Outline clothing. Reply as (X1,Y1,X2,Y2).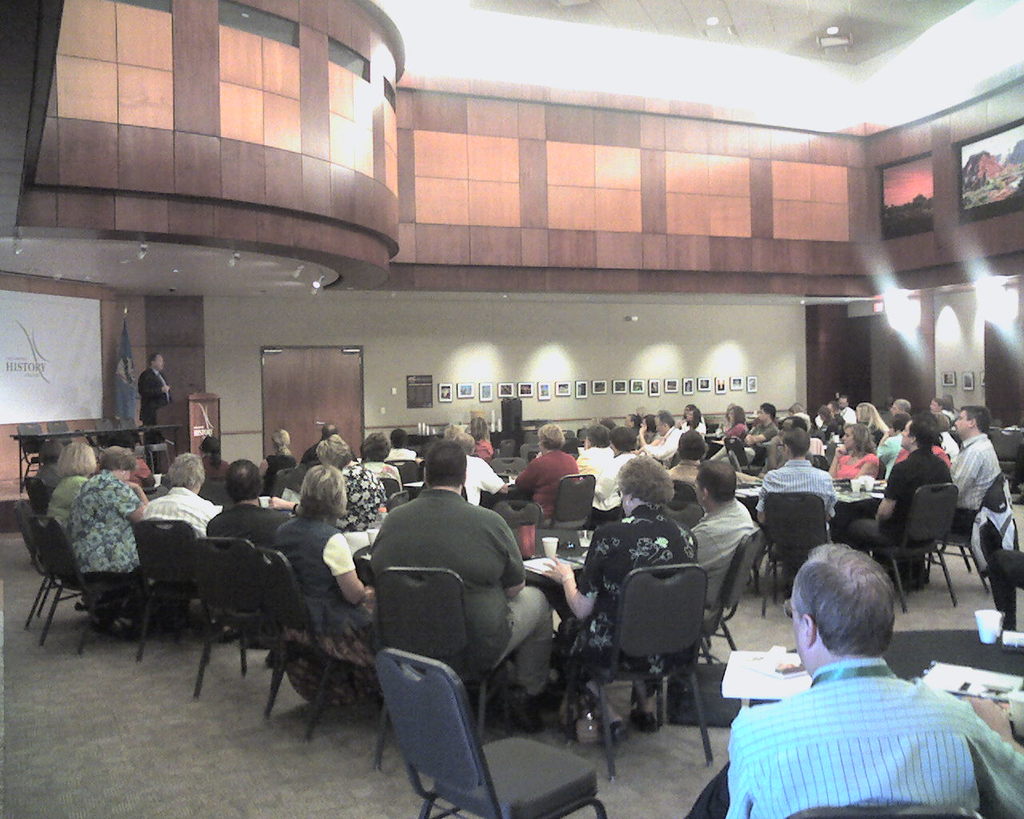
(571,449,608,510).
